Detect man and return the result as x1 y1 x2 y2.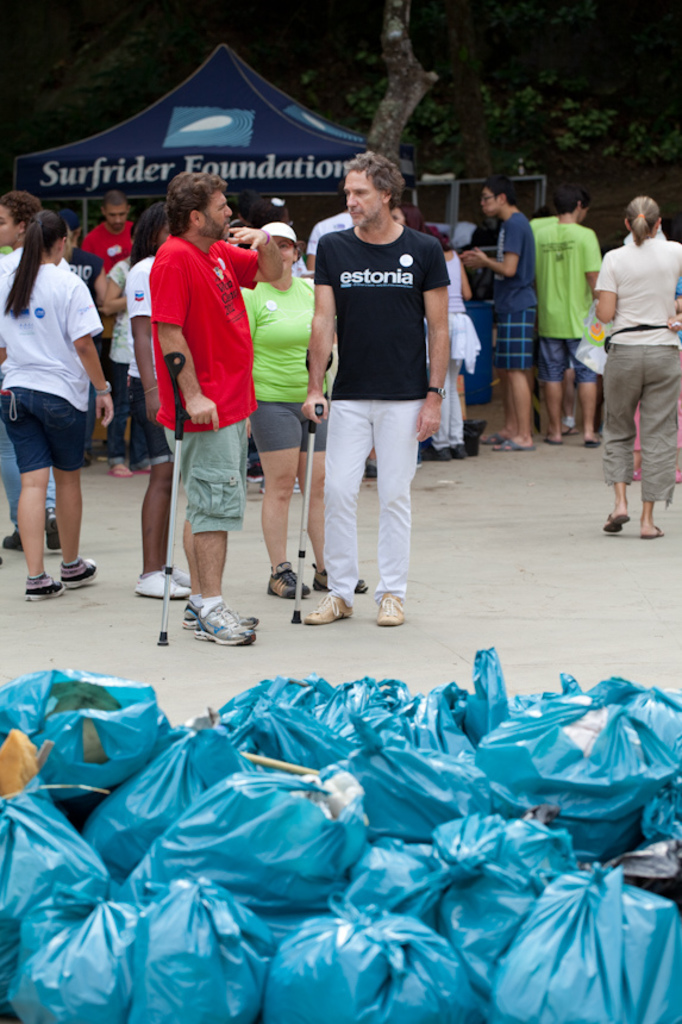
55 208 104 467.
